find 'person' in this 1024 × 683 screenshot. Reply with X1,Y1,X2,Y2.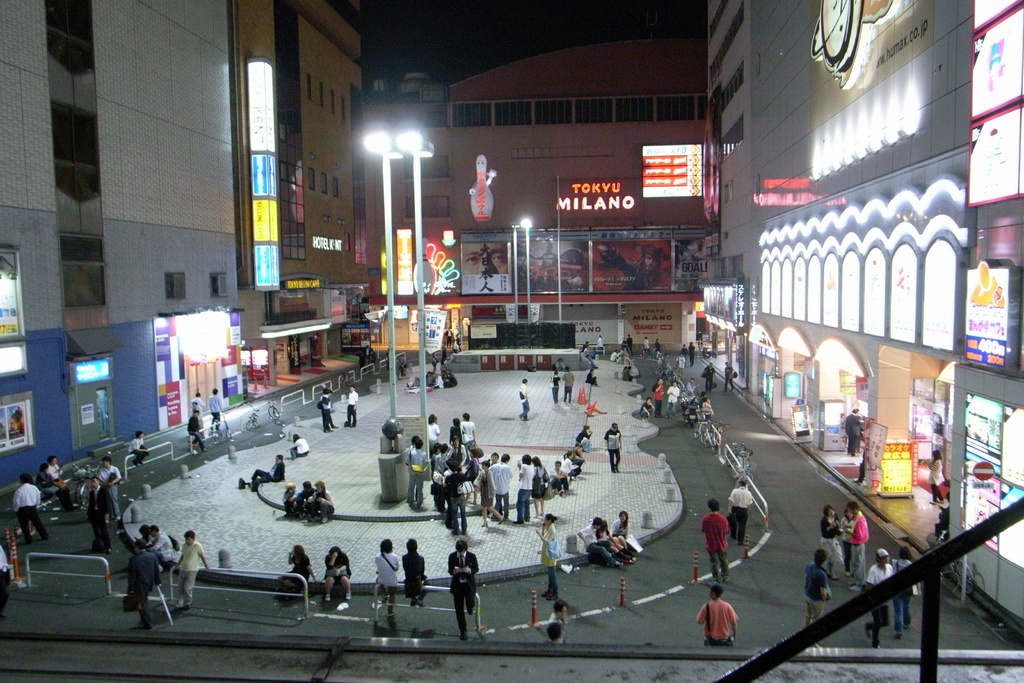
86,473,115,548.
